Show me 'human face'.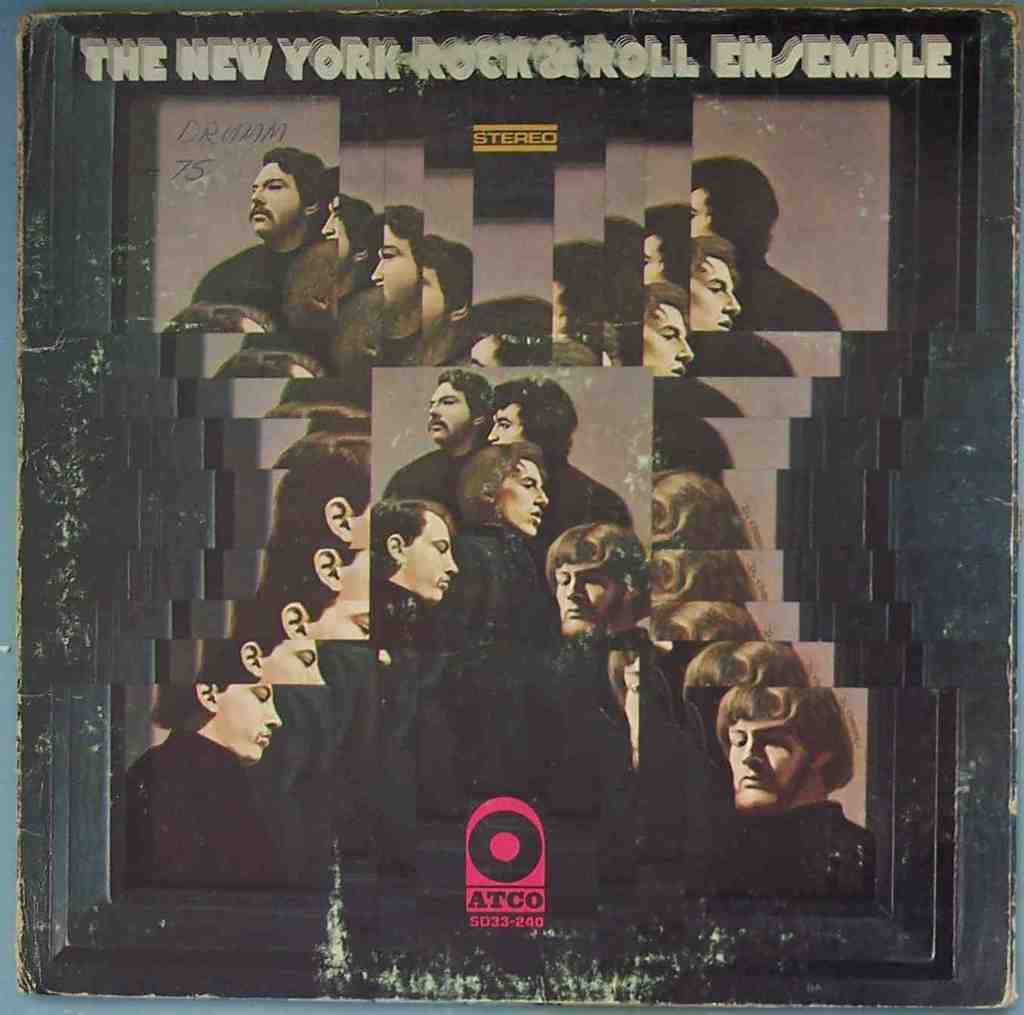
'human face' is here: (561,555,617,624).
